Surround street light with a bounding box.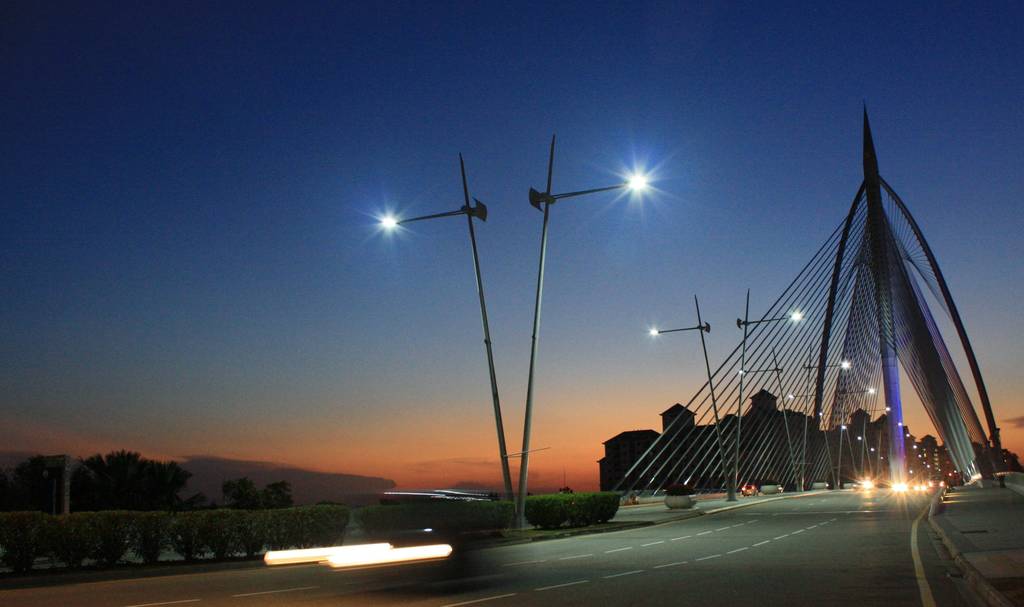
[left=732, top=290, right=801, bottom=494].
